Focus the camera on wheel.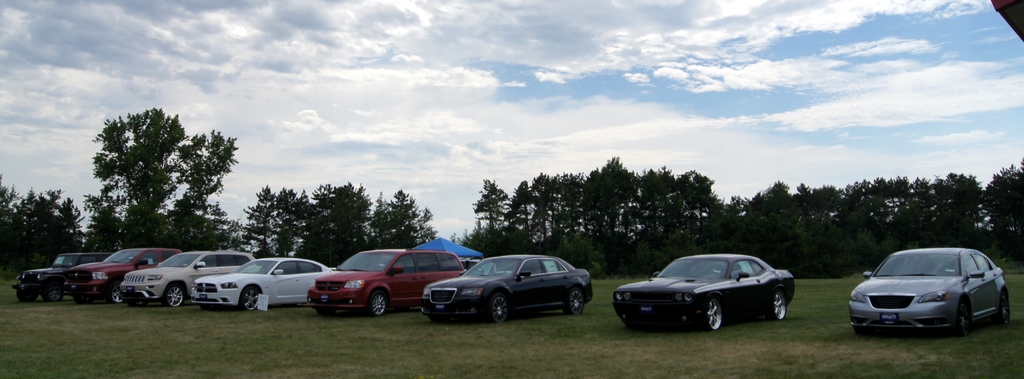
Focus region: locate(371, 291, 387, 318).
